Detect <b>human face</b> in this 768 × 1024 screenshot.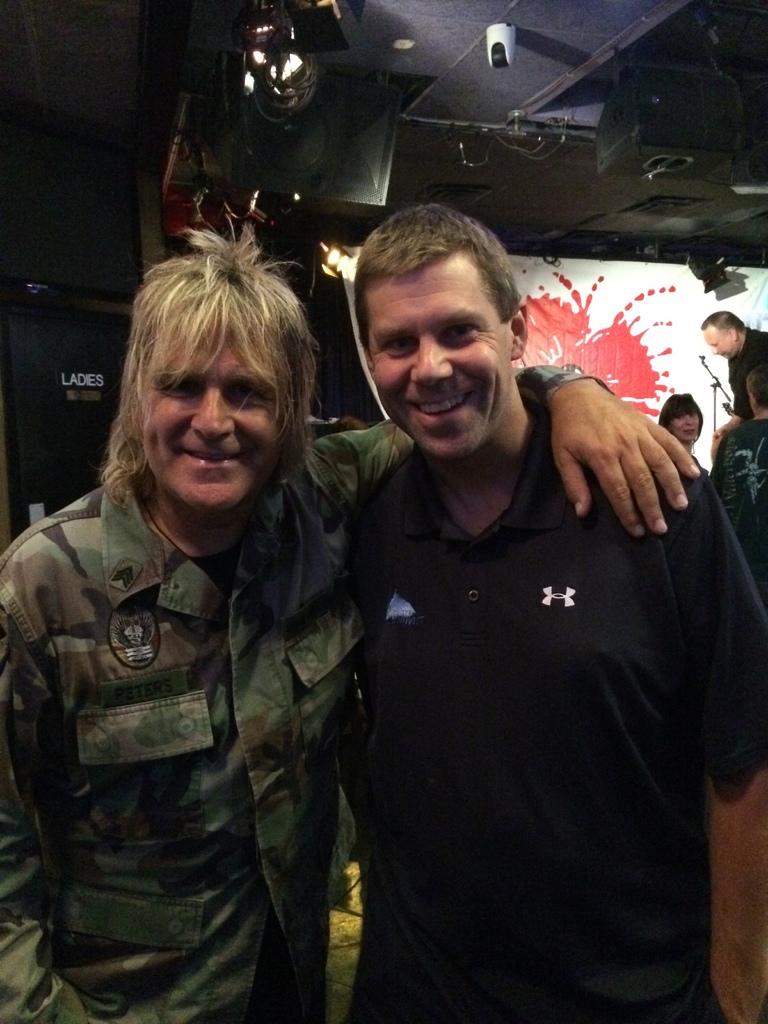
Detection: [708,316,737,358].
